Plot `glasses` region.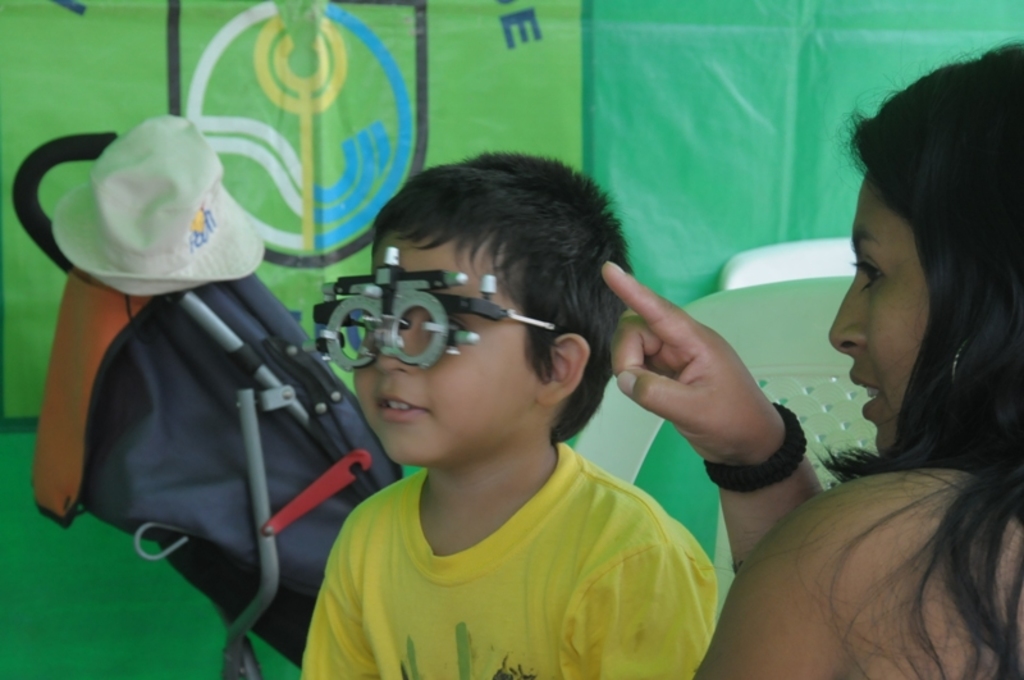
Plotted at x1=305 y1=275 x2=575 y2=382.
